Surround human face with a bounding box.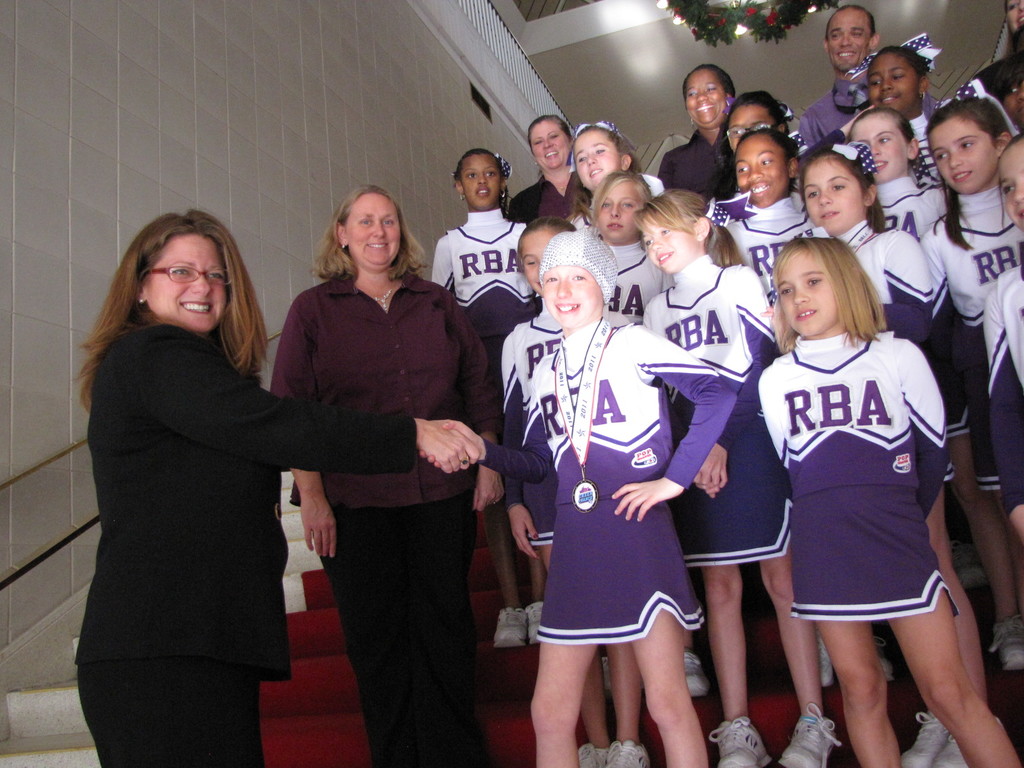
(x1=849, y1=102, x2=906, y2=182).
